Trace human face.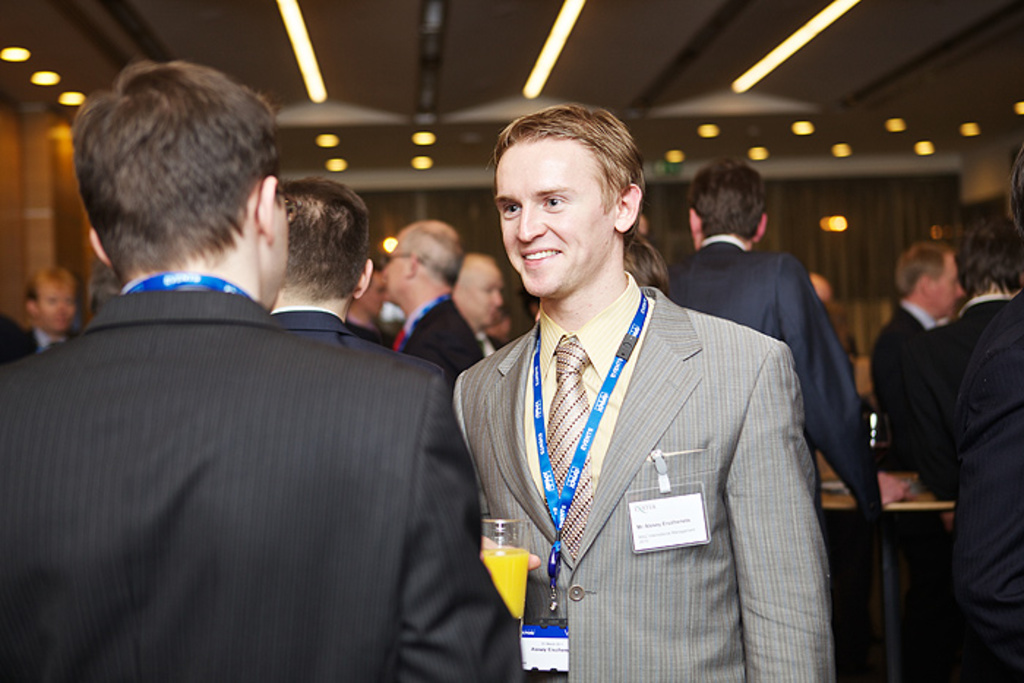
Traced to <bbox>269, 184, 287, 316</bbox>.
